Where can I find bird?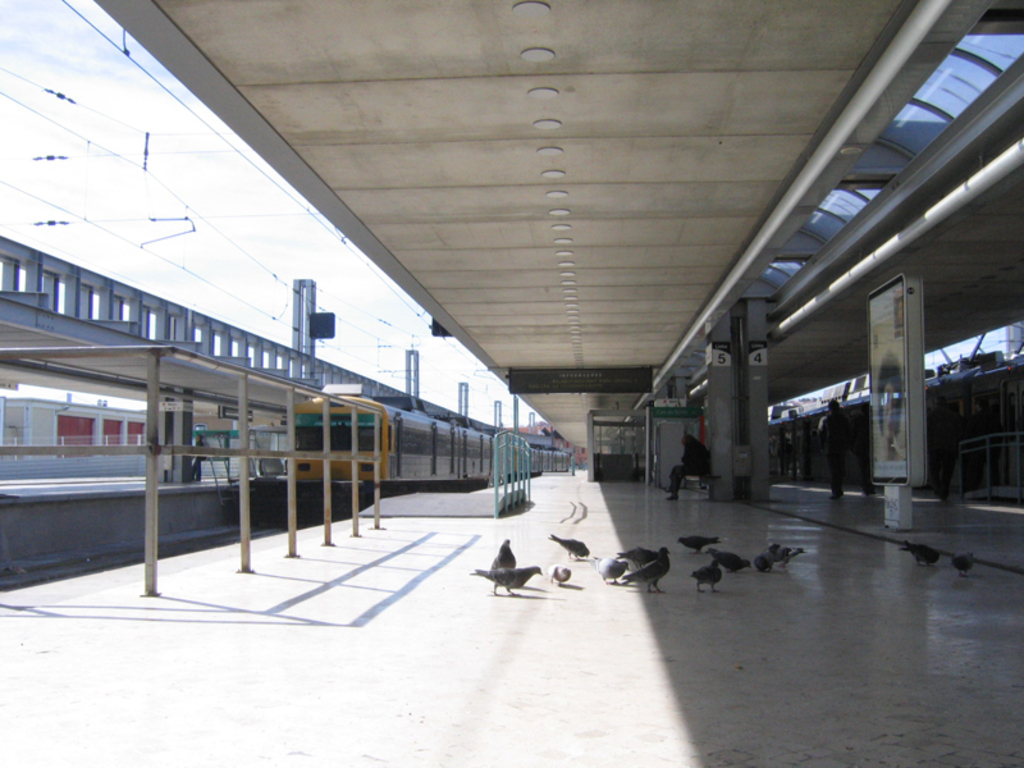
You can find it at box=[490, 539, 517, 591].
